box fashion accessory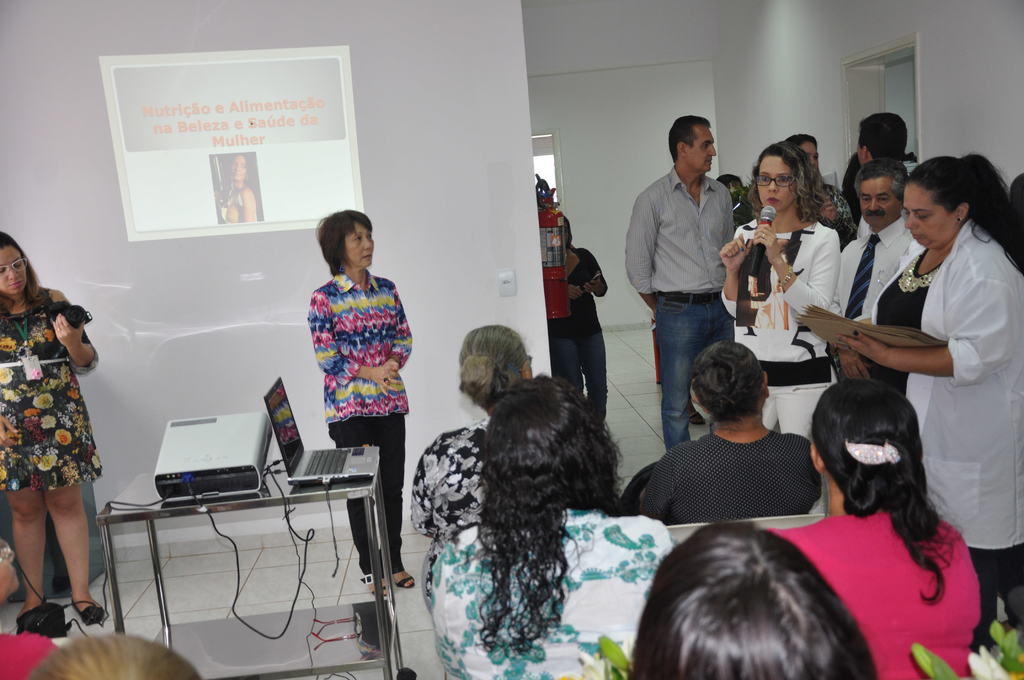
region(956, 218, 961, 222)
